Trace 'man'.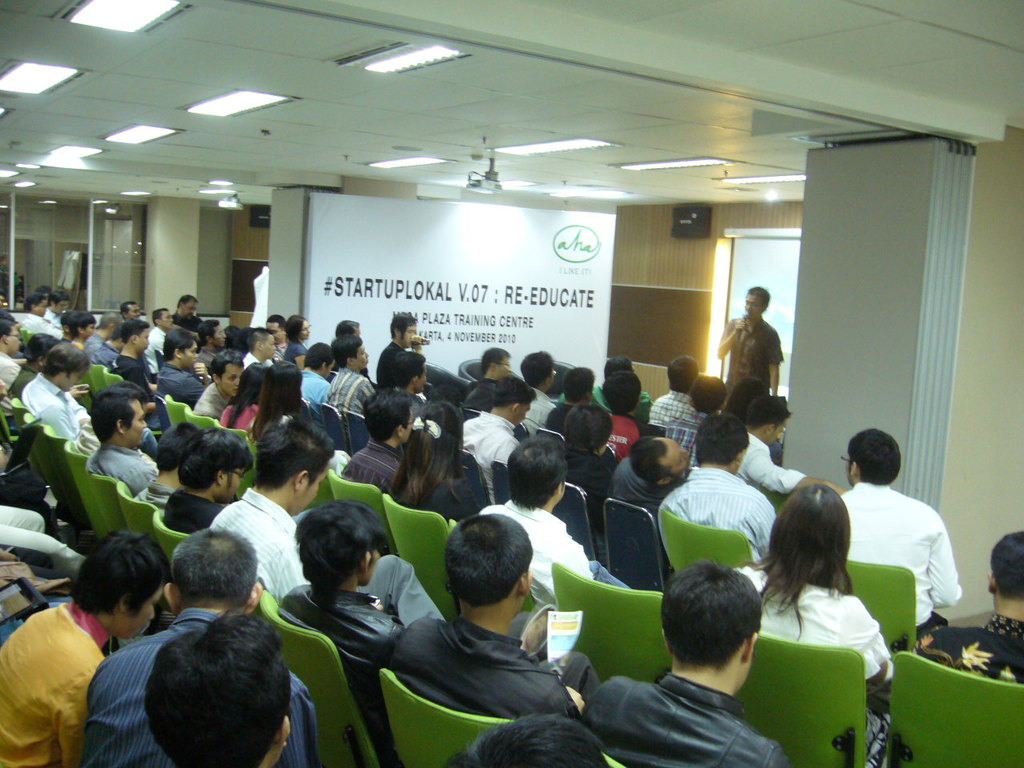
Traced to bbox=[375, 514, 599, 723].
